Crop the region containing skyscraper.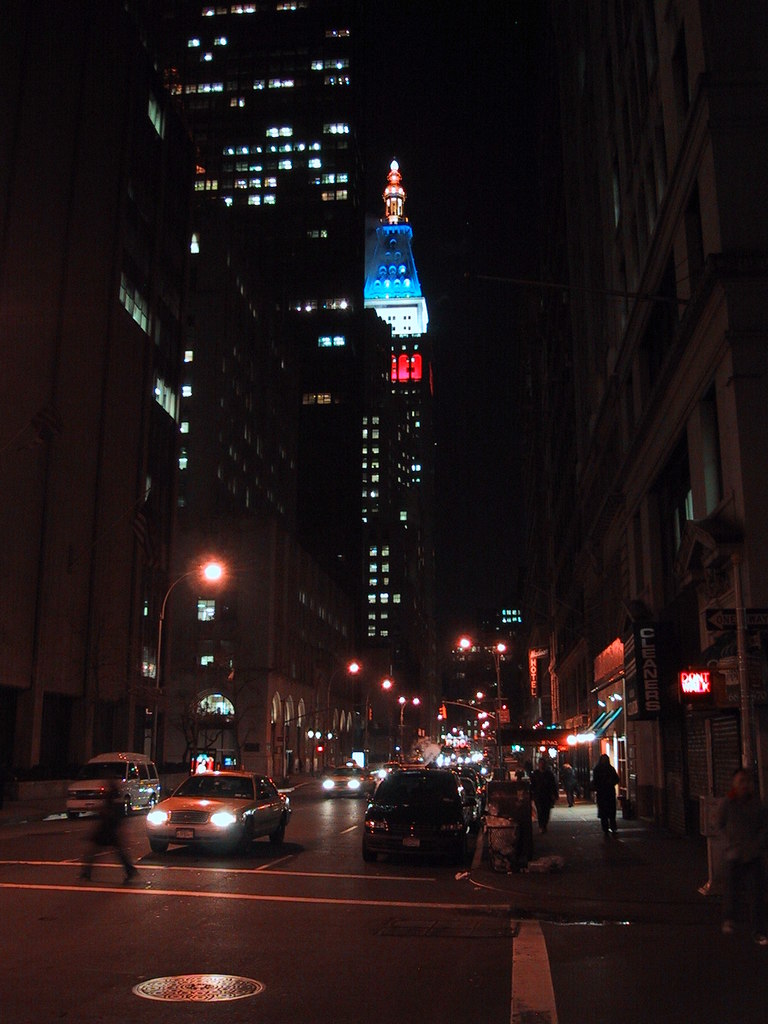
Crop region: bbox(308, 132, 459, 751).
